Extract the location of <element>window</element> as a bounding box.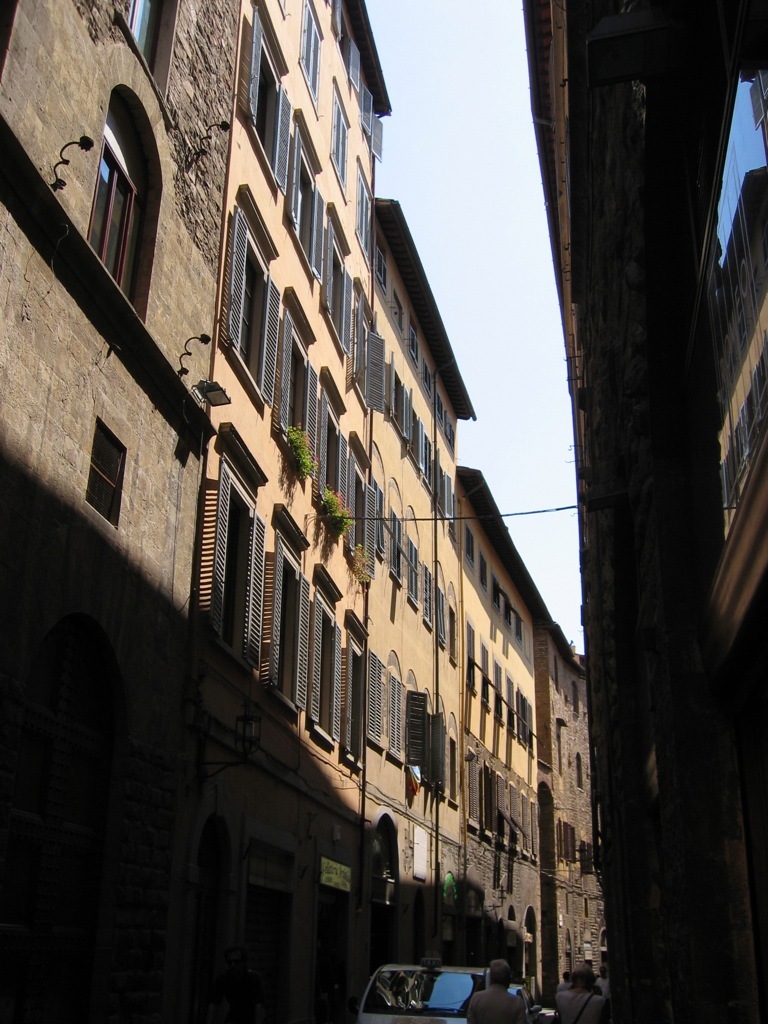
<box>497,777,510,844</box>.
